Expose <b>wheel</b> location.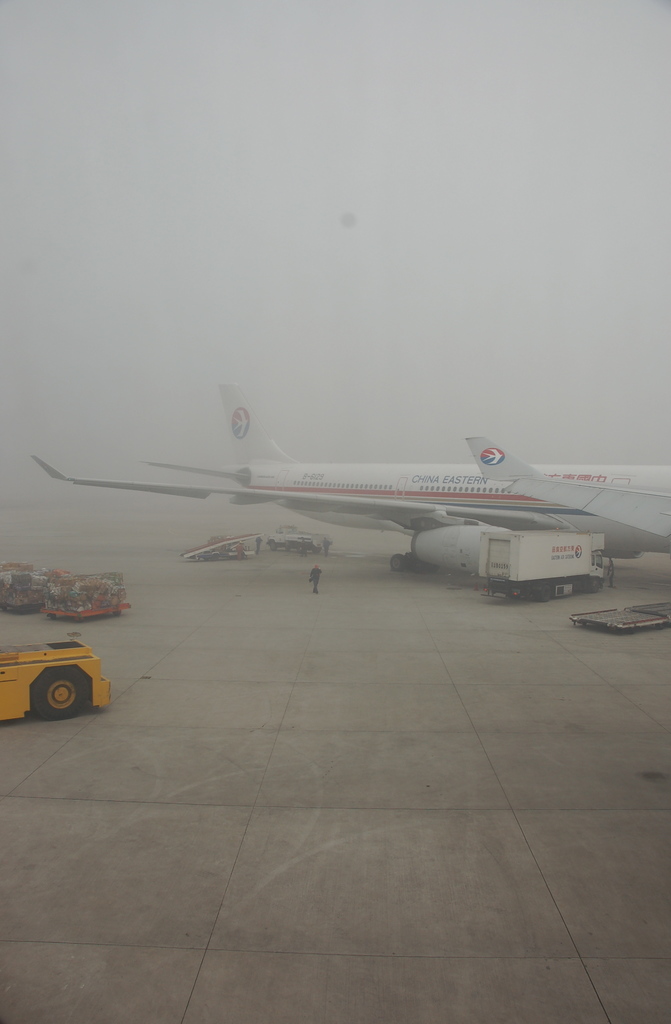
Exposed at bbox(46, 666, 88, 722).
